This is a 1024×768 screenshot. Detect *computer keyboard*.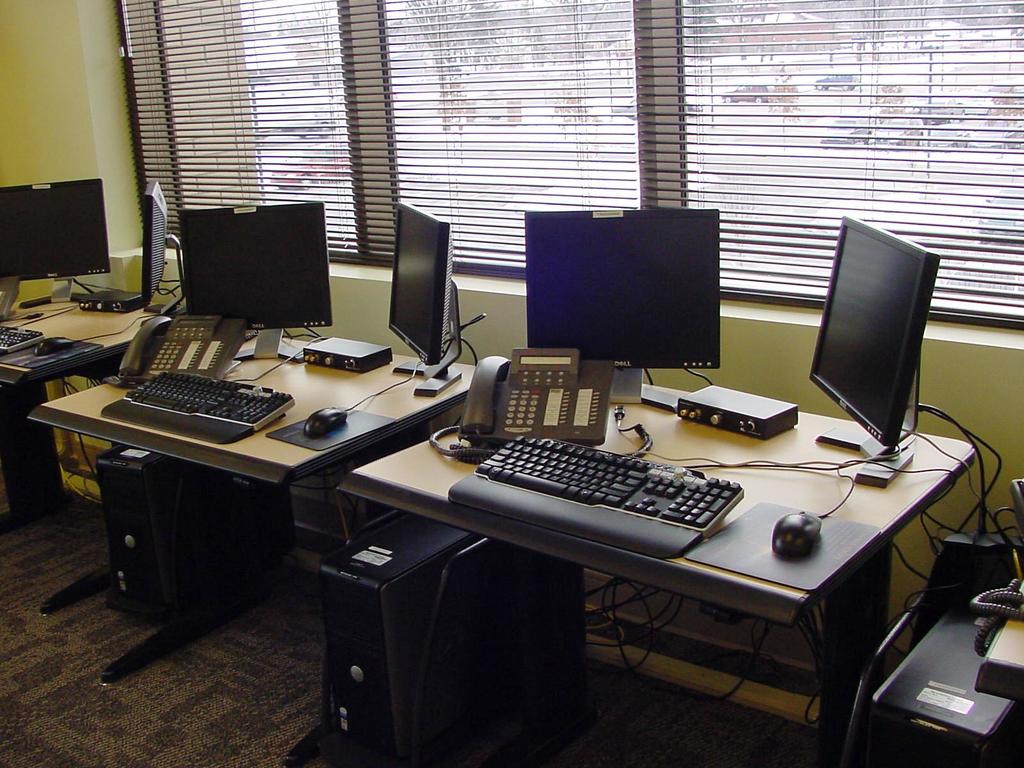
474:436:744:534.
